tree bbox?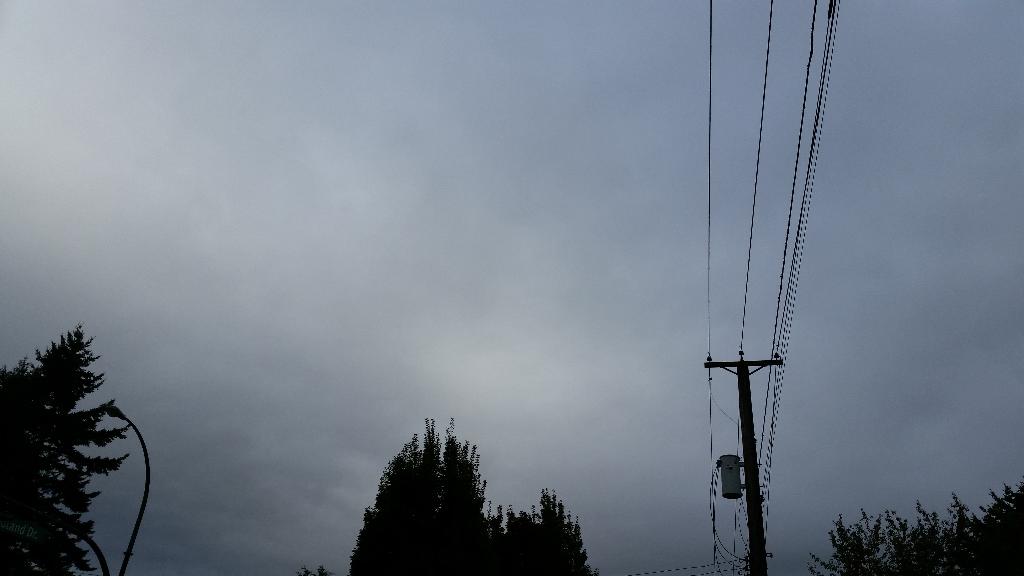
l=0, t=324, r=125, b=575
